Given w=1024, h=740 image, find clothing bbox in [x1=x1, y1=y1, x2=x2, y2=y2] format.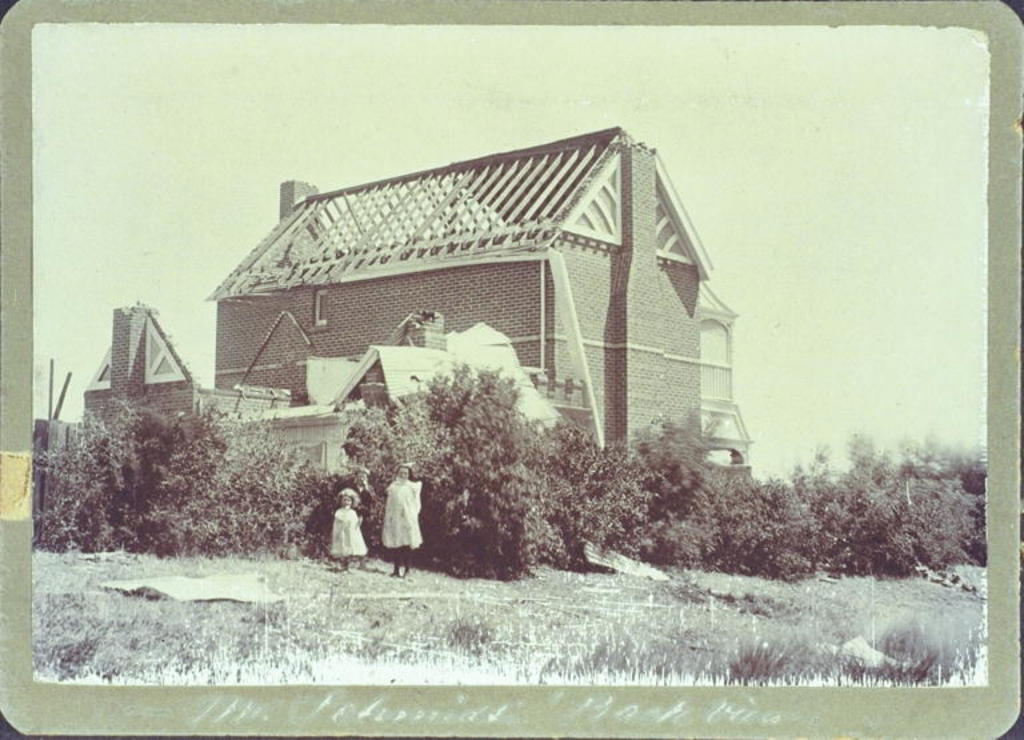
[x1=369, y1=469, x2=420, y2=572].
